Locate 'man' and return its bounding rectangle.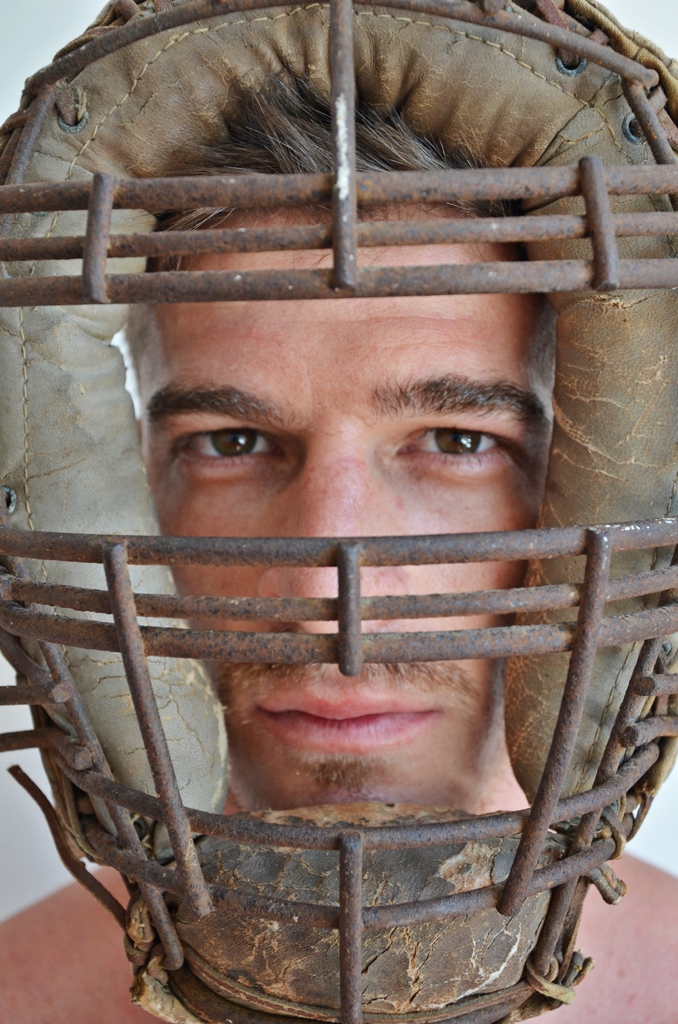
<box>14,97,677,1023</box>.
